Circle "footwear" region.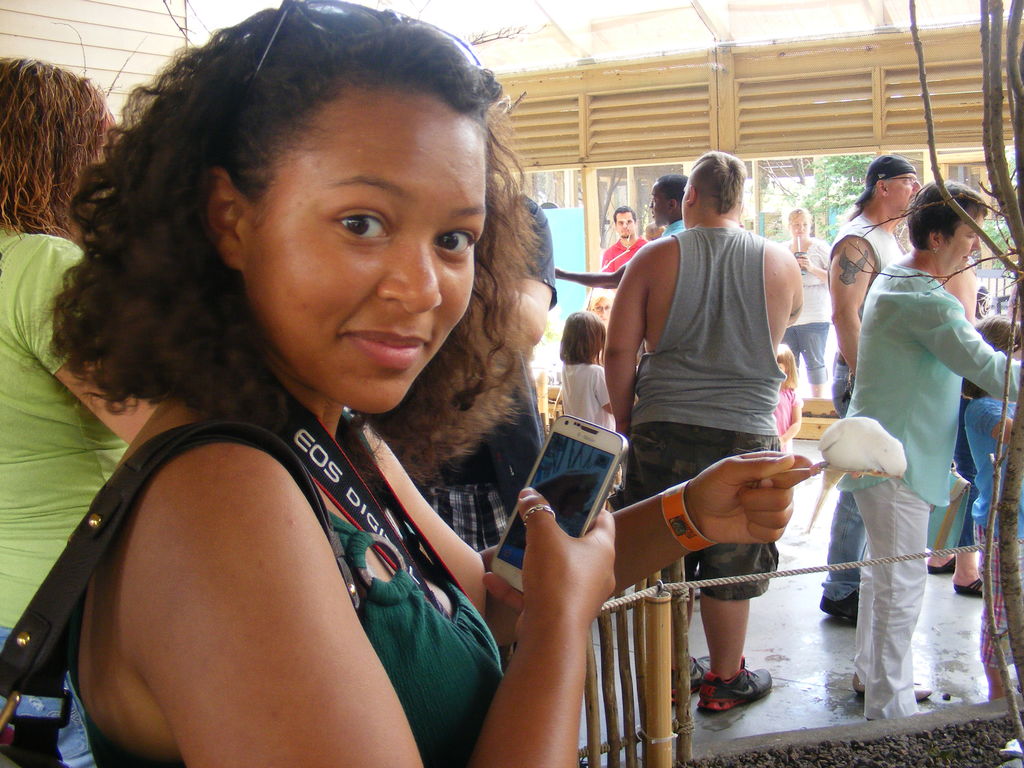
Region: box=[695, 658, 767, 740].
